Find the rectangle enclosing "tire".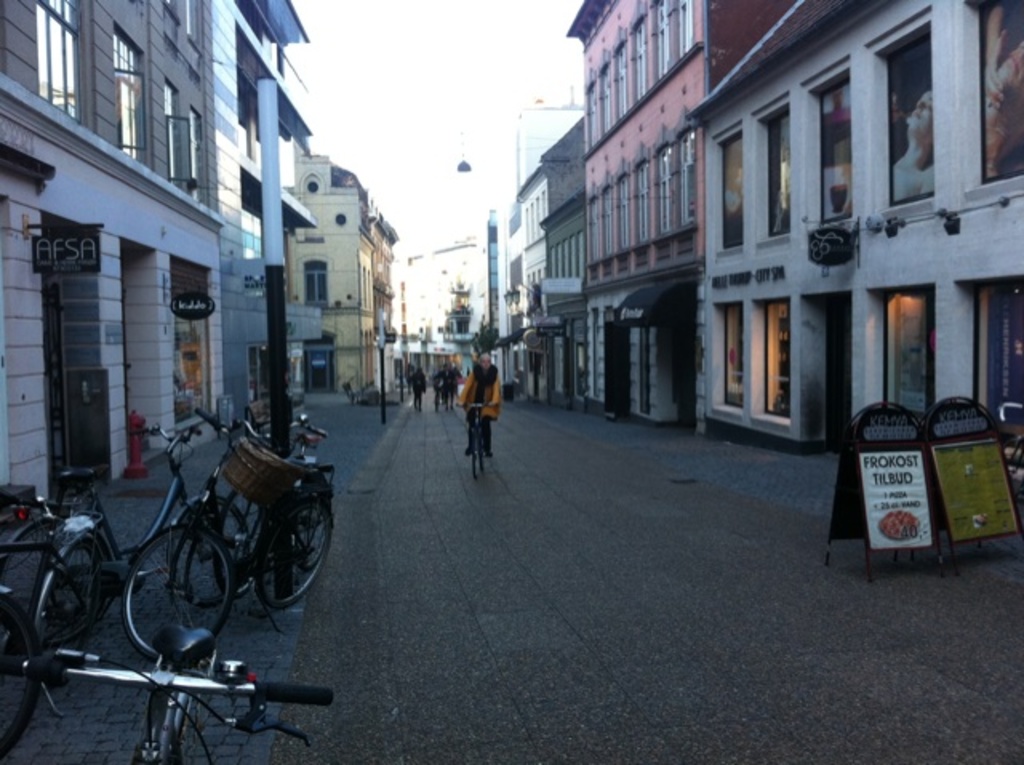
select_region(259, 491, 346, 621).
